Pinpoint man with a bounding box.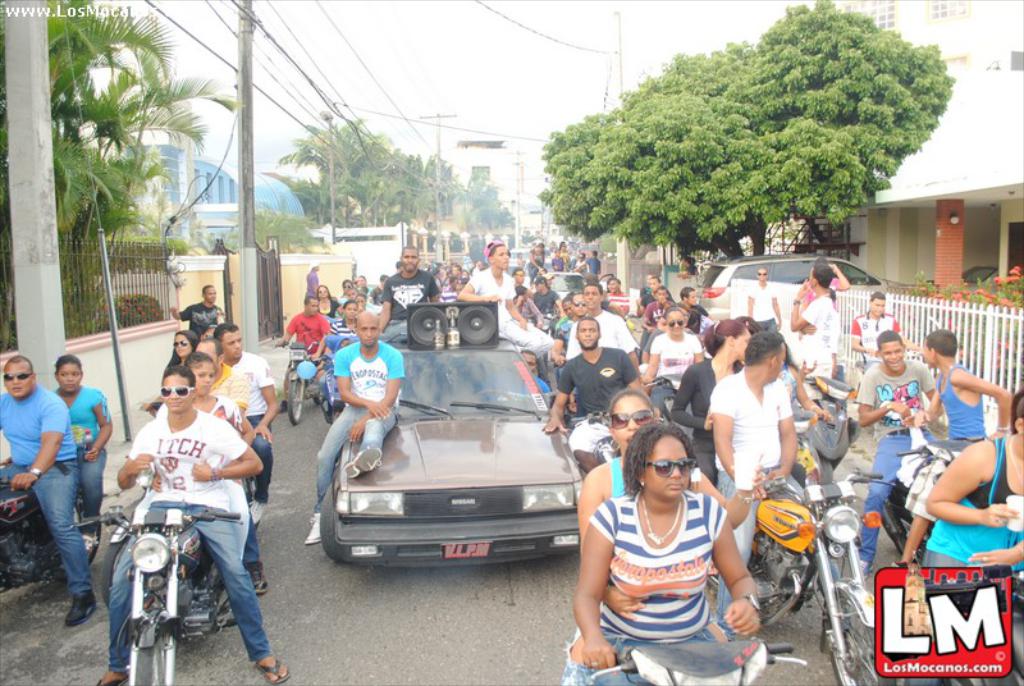
left=375, top=273, right=392, bottom=299.
